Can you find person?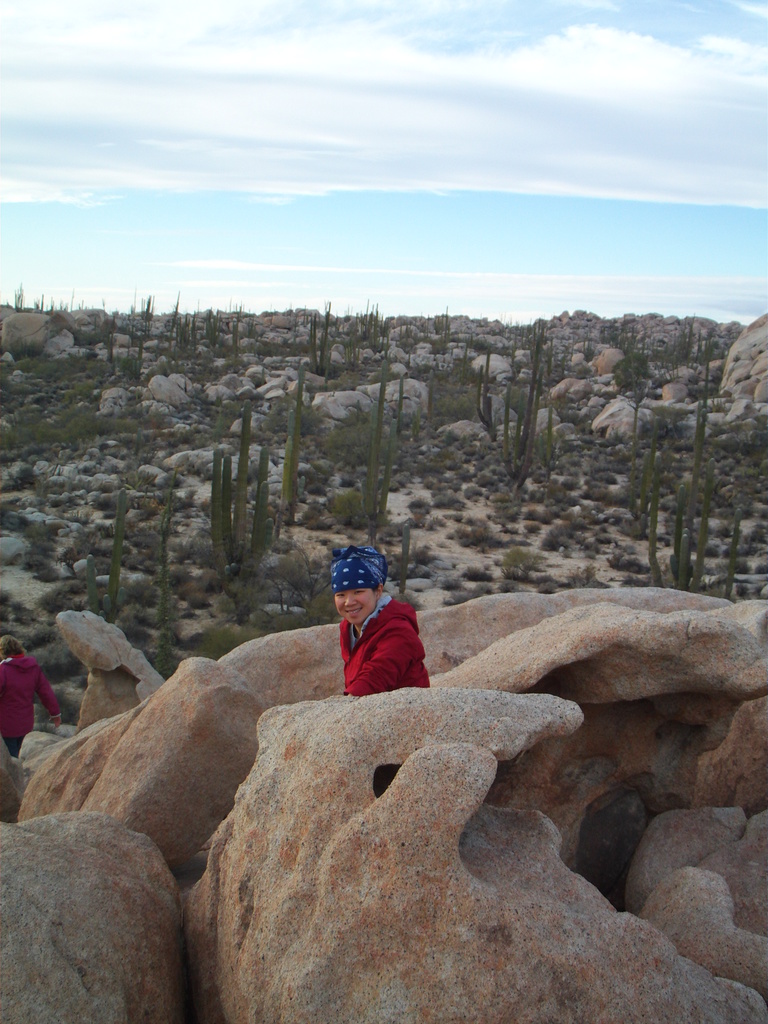
Yes, bounding box: [316,556,431,710].
